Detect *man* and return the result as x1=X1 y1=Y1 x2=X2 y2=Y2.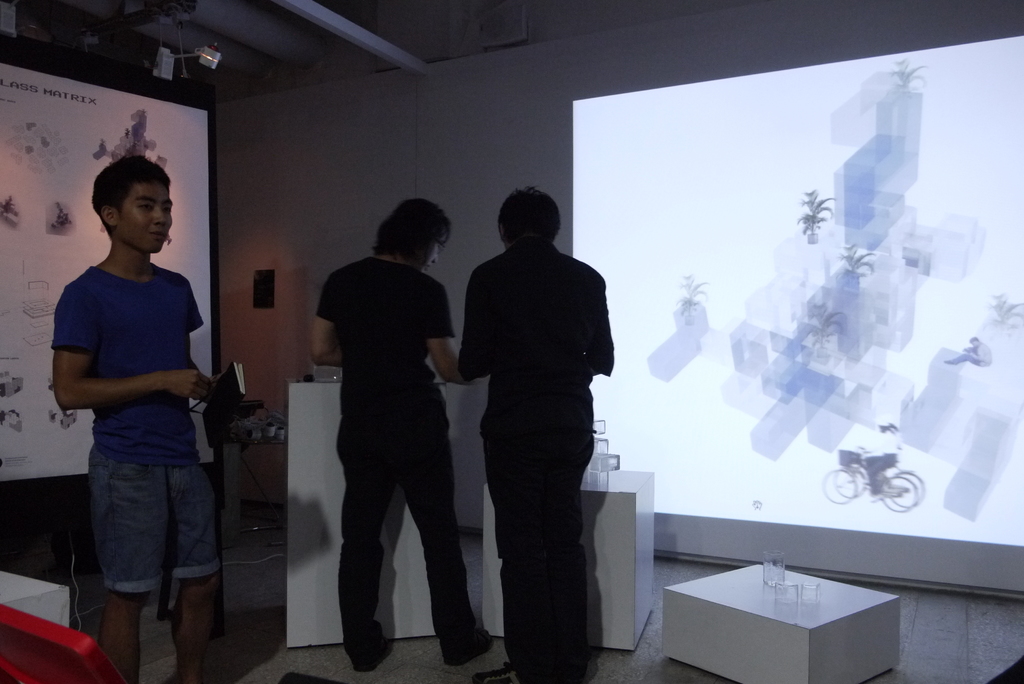
x1=48 y1=177 x2=238 y2=669.
